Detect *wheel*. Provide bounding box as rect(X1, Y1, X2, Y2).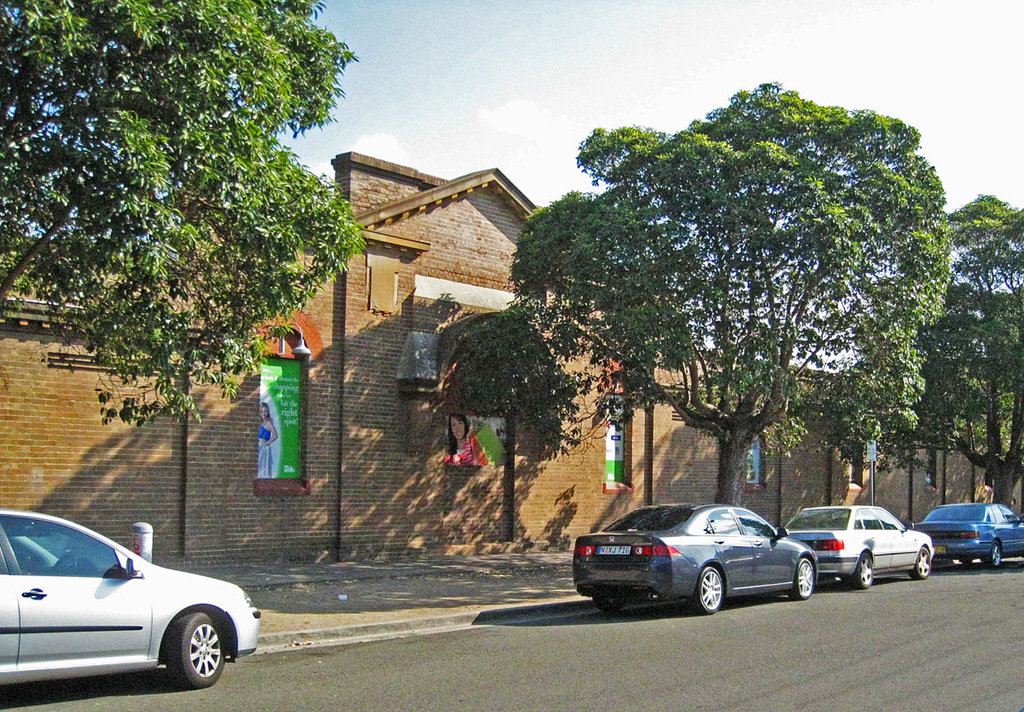
rect(699, 561, 728, 615).
